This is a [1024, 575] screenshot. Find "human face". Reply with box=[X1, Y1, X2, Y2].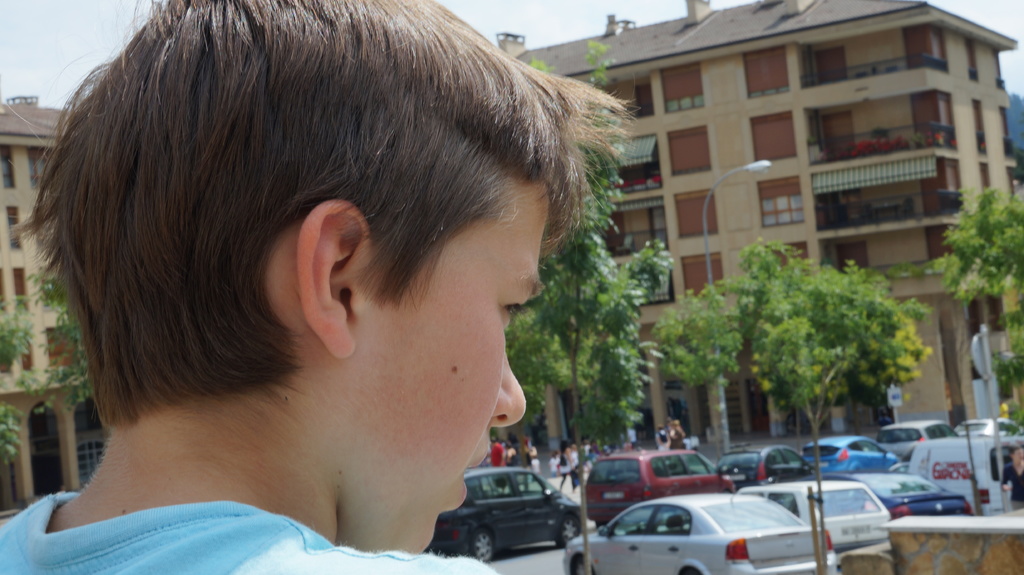
box=[342, 181, 541, 555].
